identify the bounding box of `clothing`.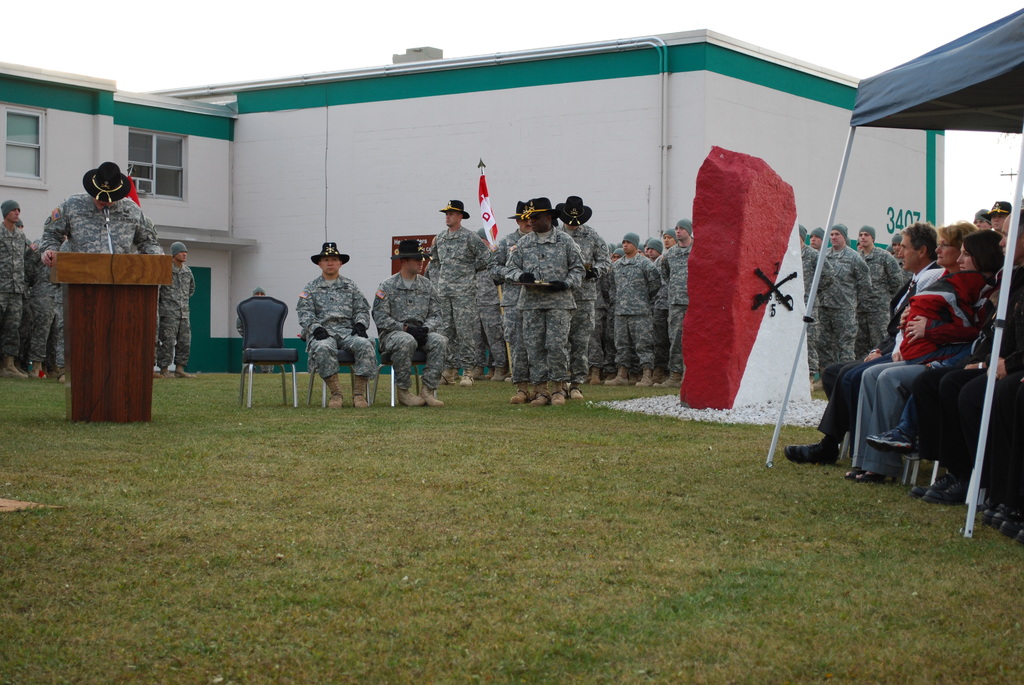
(x1=0, y1=222, x2=29, y2=354).
